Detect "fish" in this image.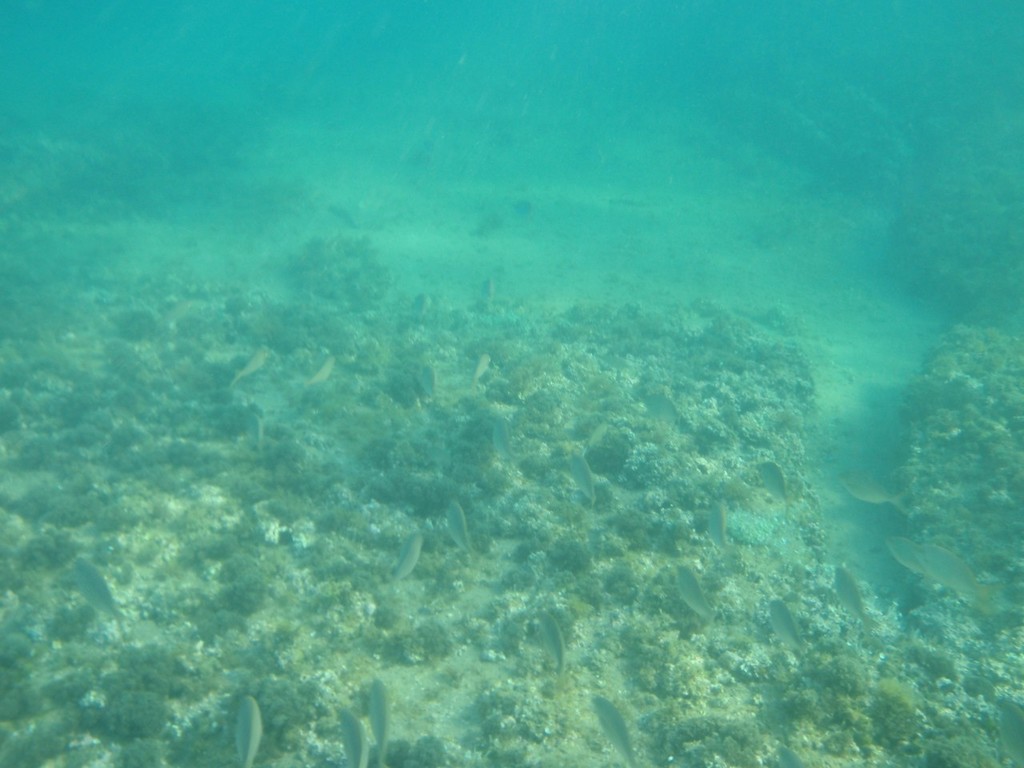
Detection: 309, 354, 337, 387.
